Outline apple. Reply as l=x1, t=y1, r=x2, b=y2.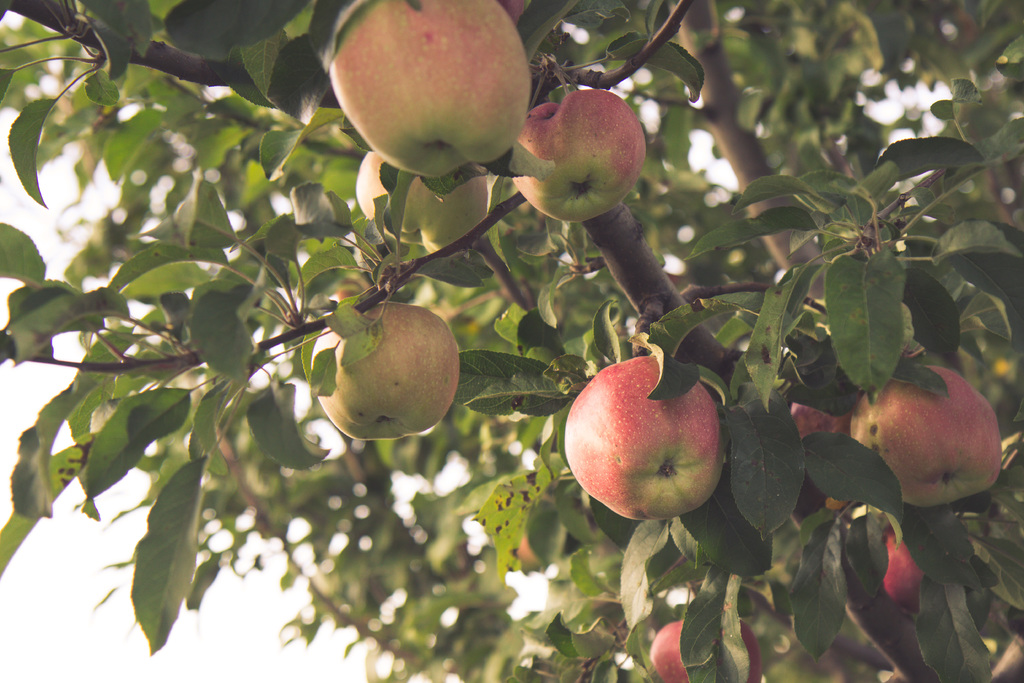
l=646, t=617, r=764, b=682.
